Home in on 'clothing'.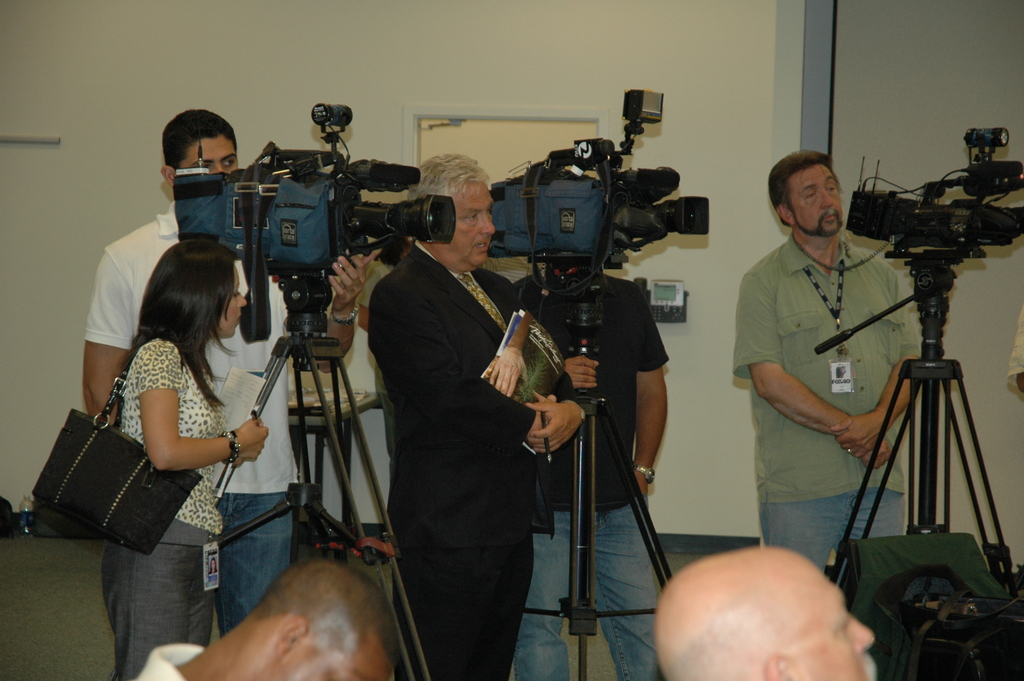
Homed in at {"x1": 513, "y1": 272, "x2": 671, "y2": 680}.
